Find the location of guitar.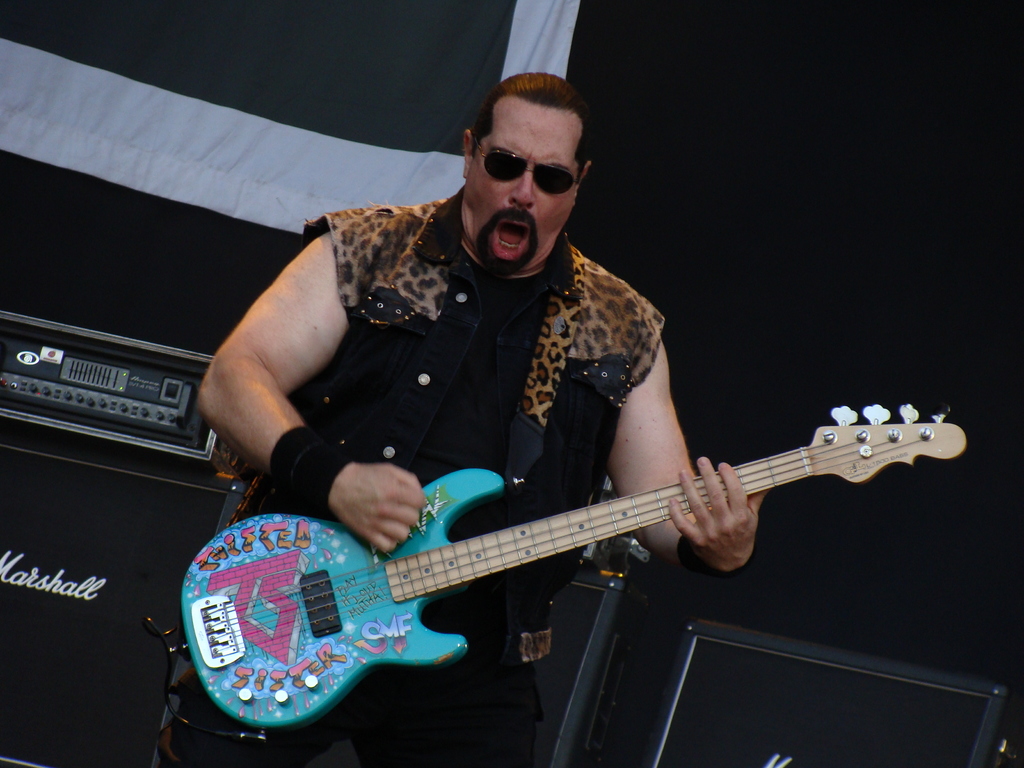
Location: 171 383 956 749.
